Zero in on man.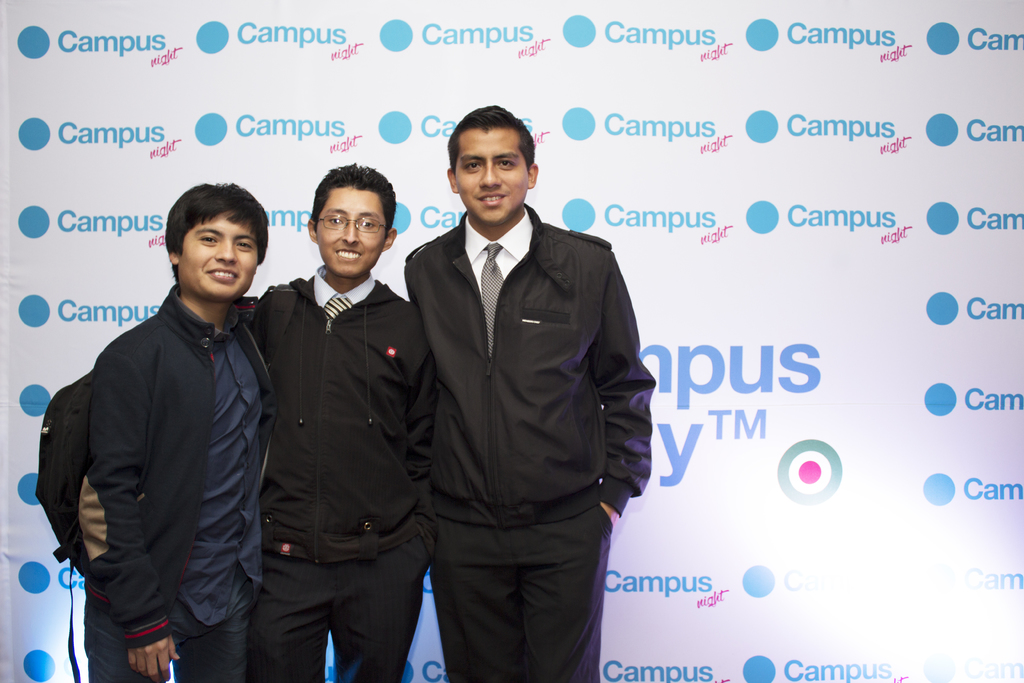
Zeroed in: Rect(382, 63, 642, 682).
